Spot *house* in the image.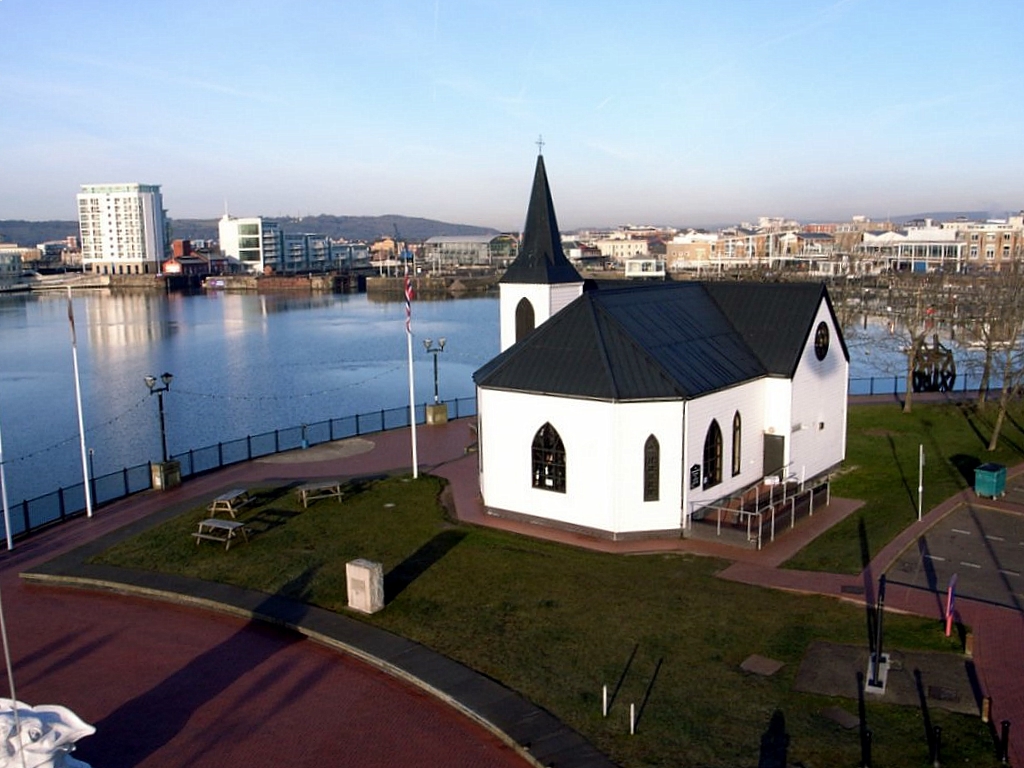
*house* found at [left=472, top=148, right=850, bottom=543].
